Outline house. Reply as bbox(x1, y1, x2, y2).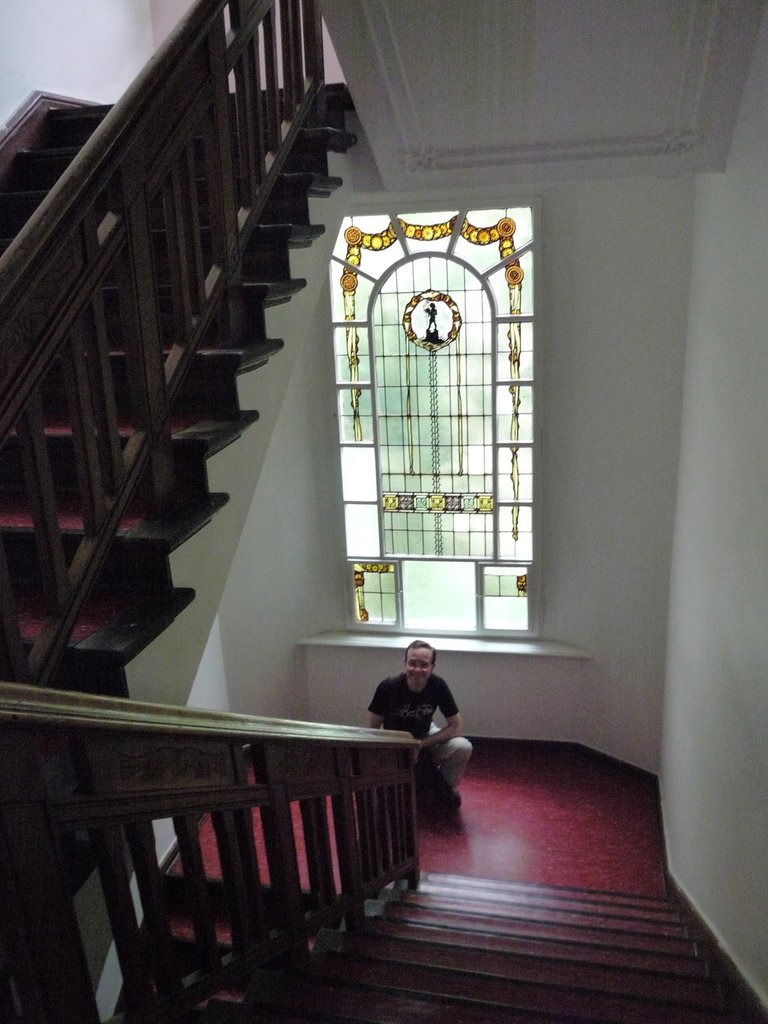
bbox(0, 0, 742, 1002).
